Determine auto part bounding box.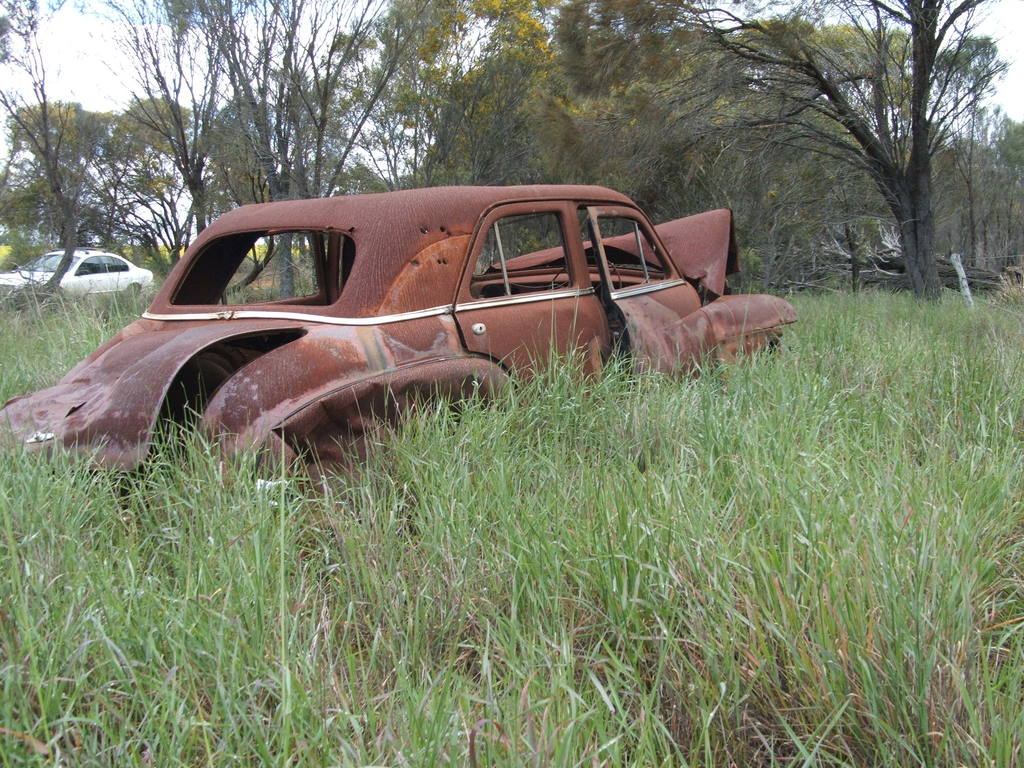
Determined: 76 254 129 270.
